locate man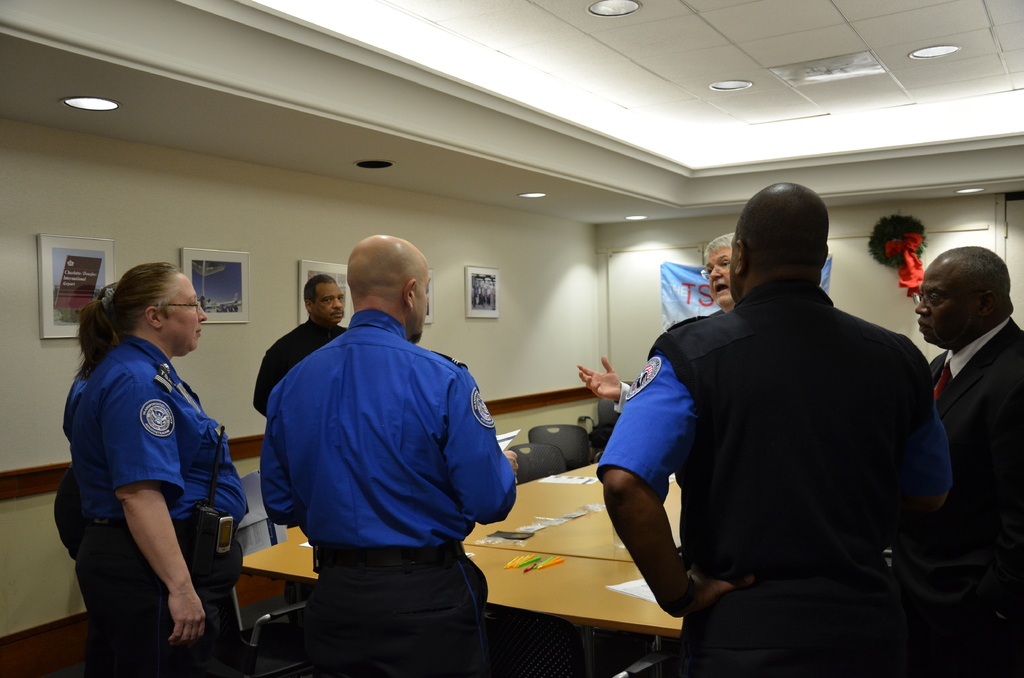
(913,248,1023,677)
